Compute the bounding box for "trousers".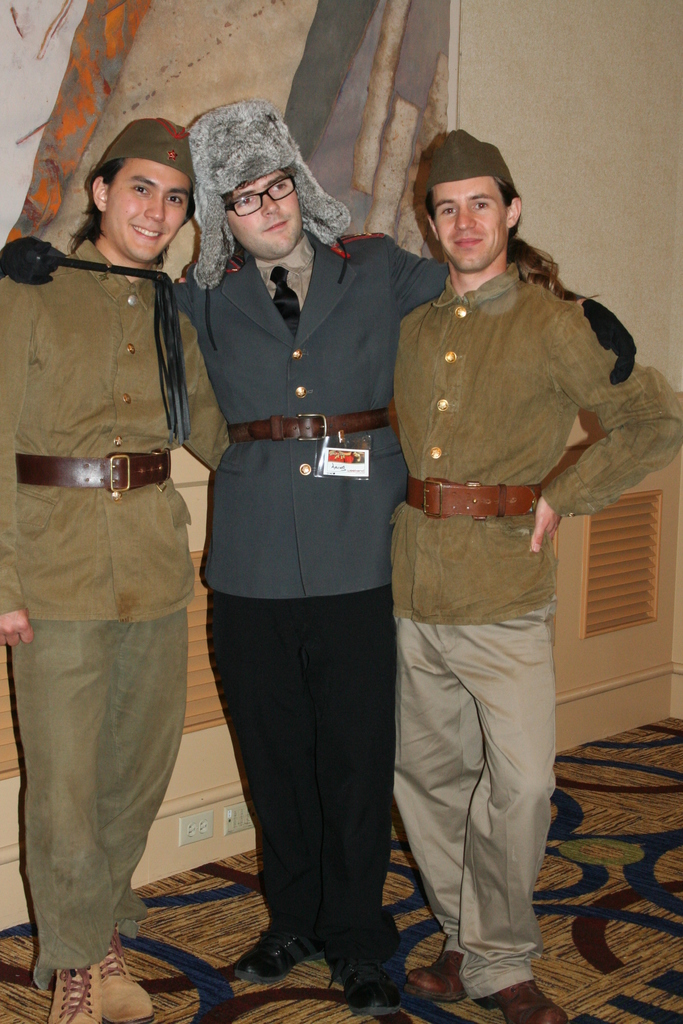
bbox=[395, 614, 557, 966].
